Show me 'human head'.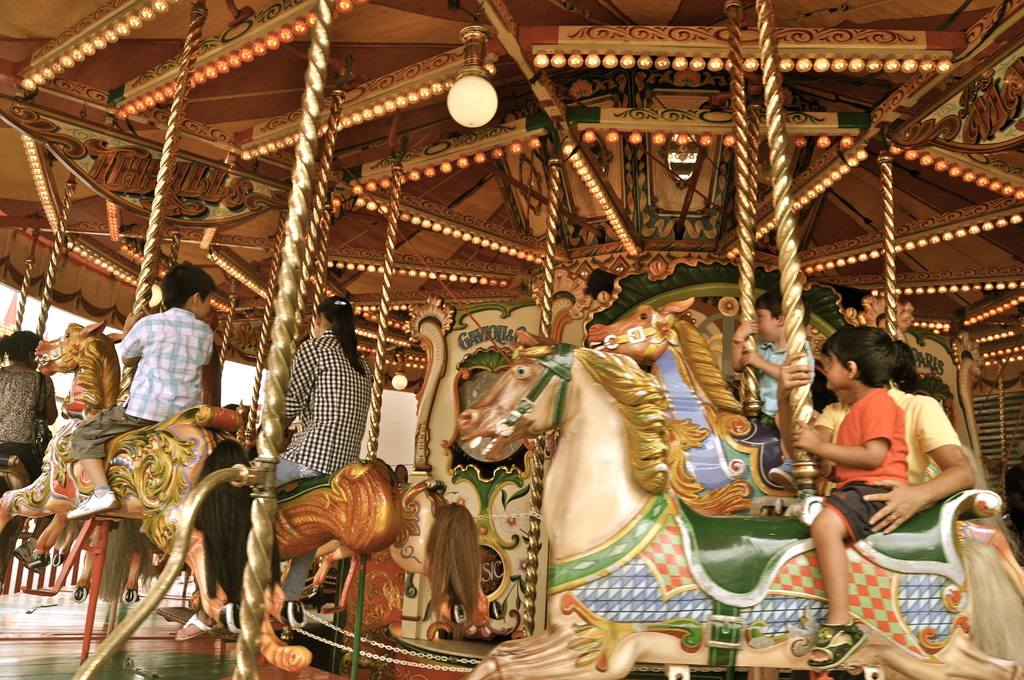
'human head' is here: <region>820, 329, 893, 393</region>.
